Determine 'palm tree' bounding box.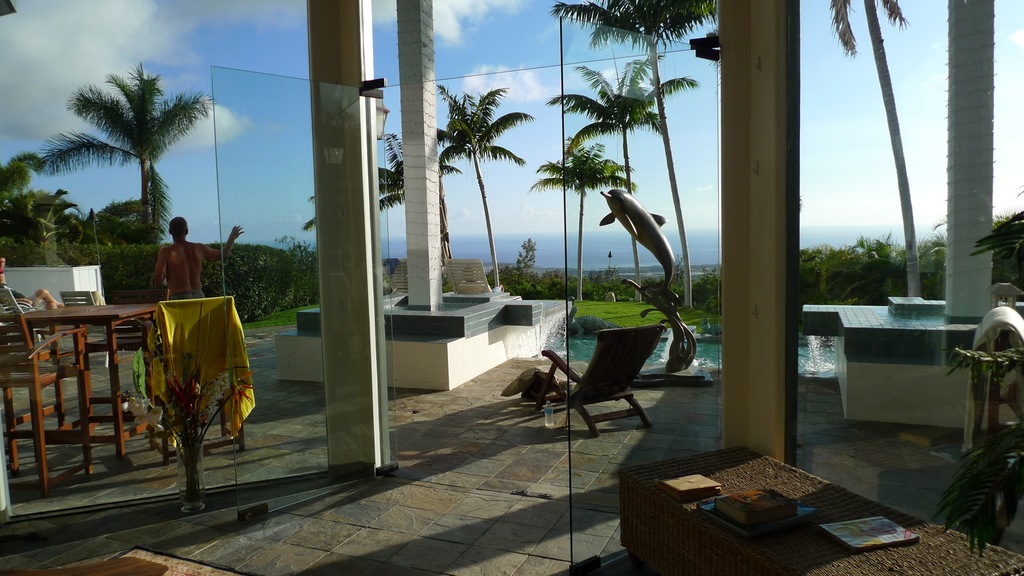
Determined: box(49, 74, 191, 272).
